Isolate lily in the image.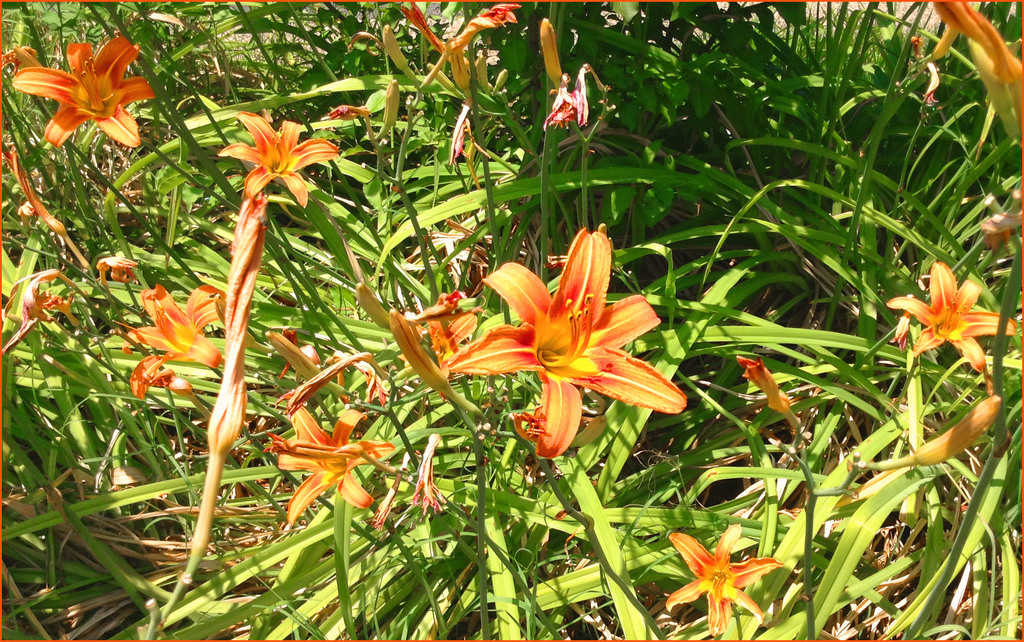
Isolated region: l=218, t=109, r=336, b=212.
